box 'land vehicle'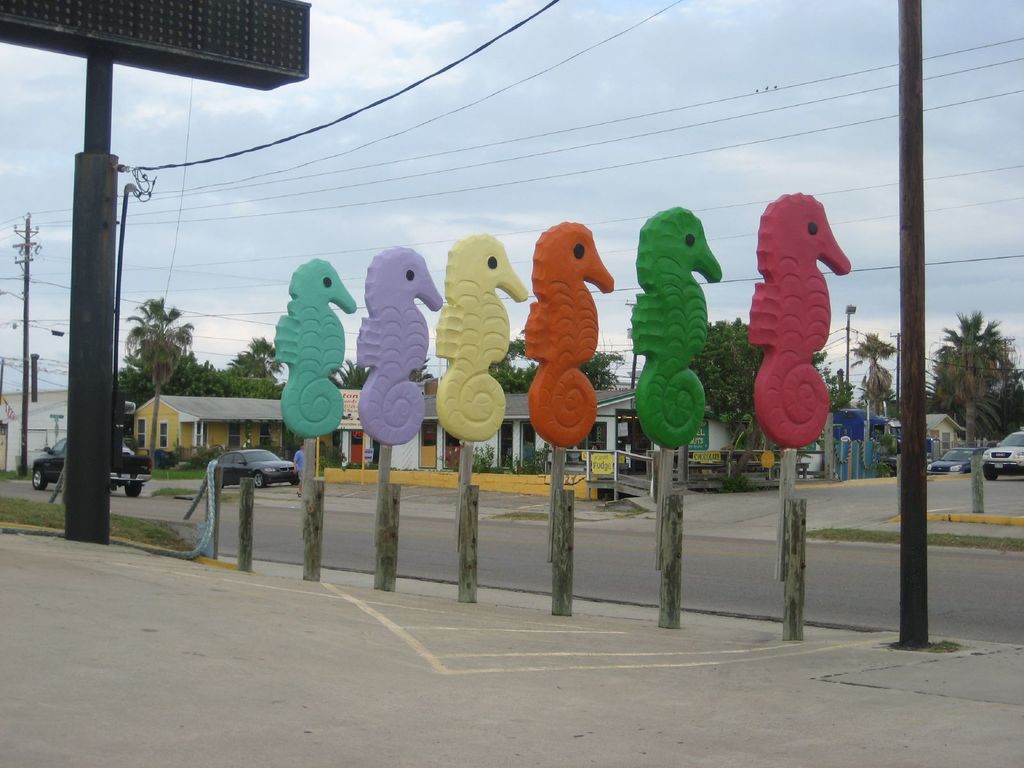
bbox=[208, 435, 305, 497]
